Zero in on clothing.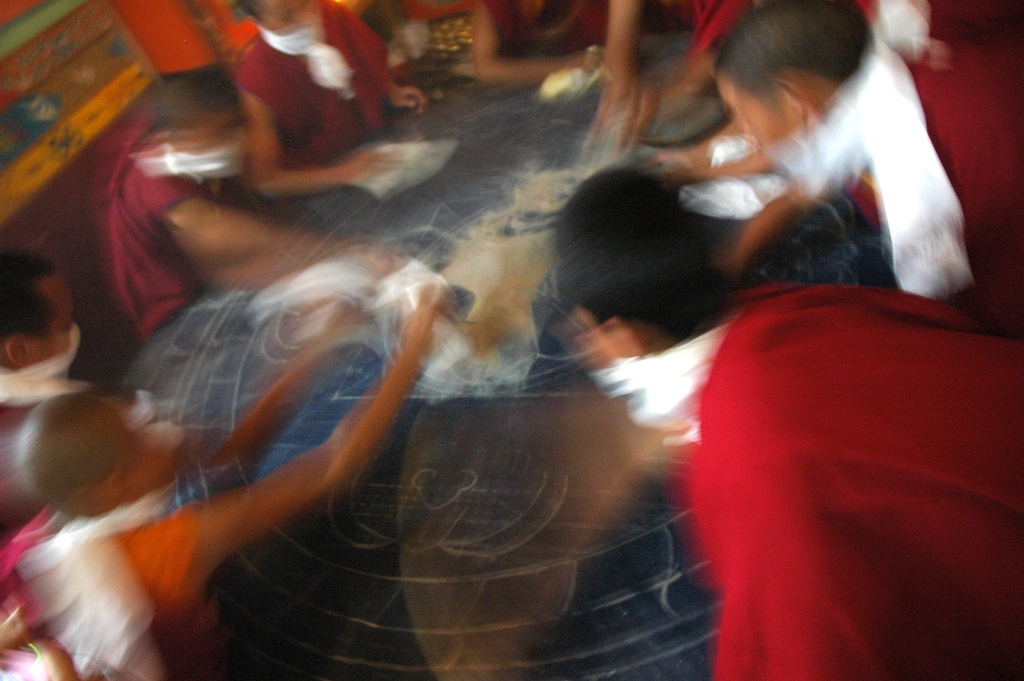
Zeroed in: bbox=[671, 0, 748, 71].
